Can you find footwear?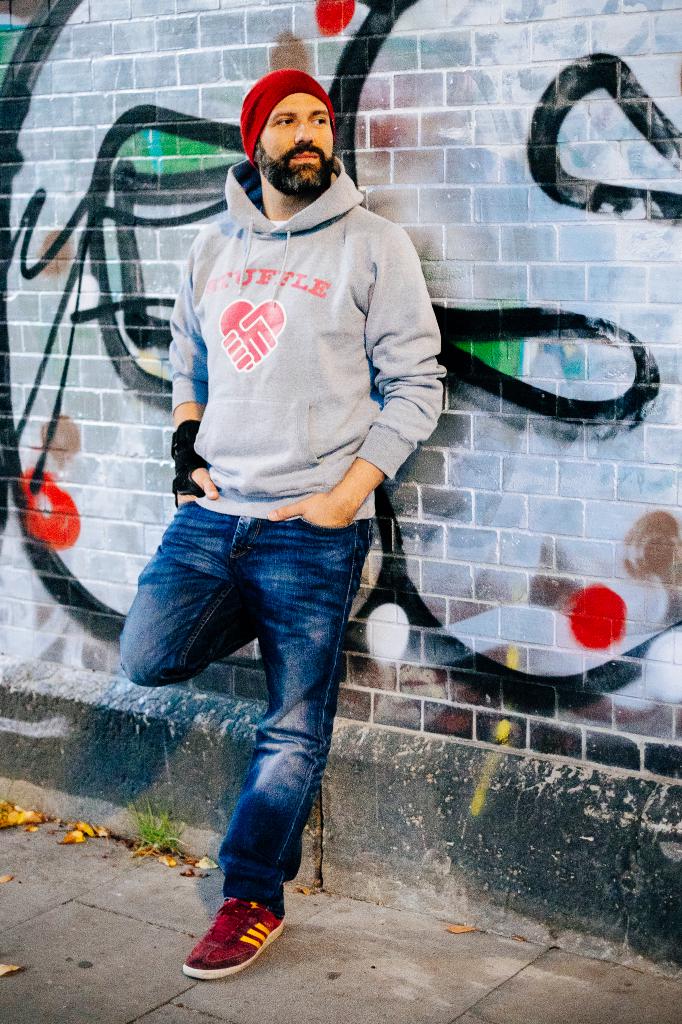
Yes, bounding box: region(173, 889, 291, 999).
